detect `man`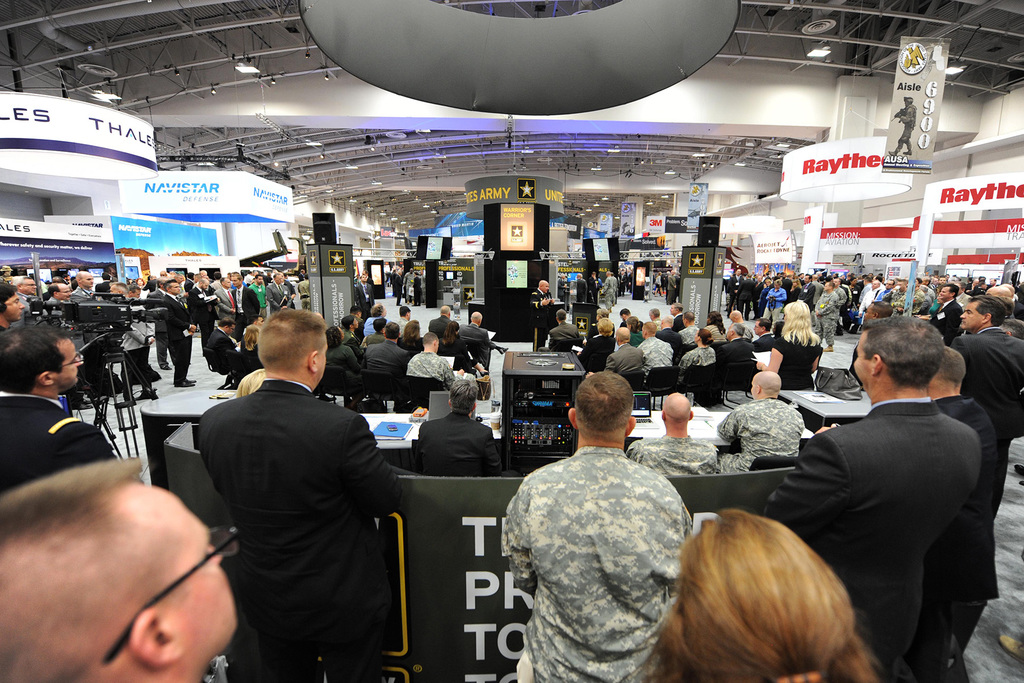
bbox(761, 316, 981, 682)
